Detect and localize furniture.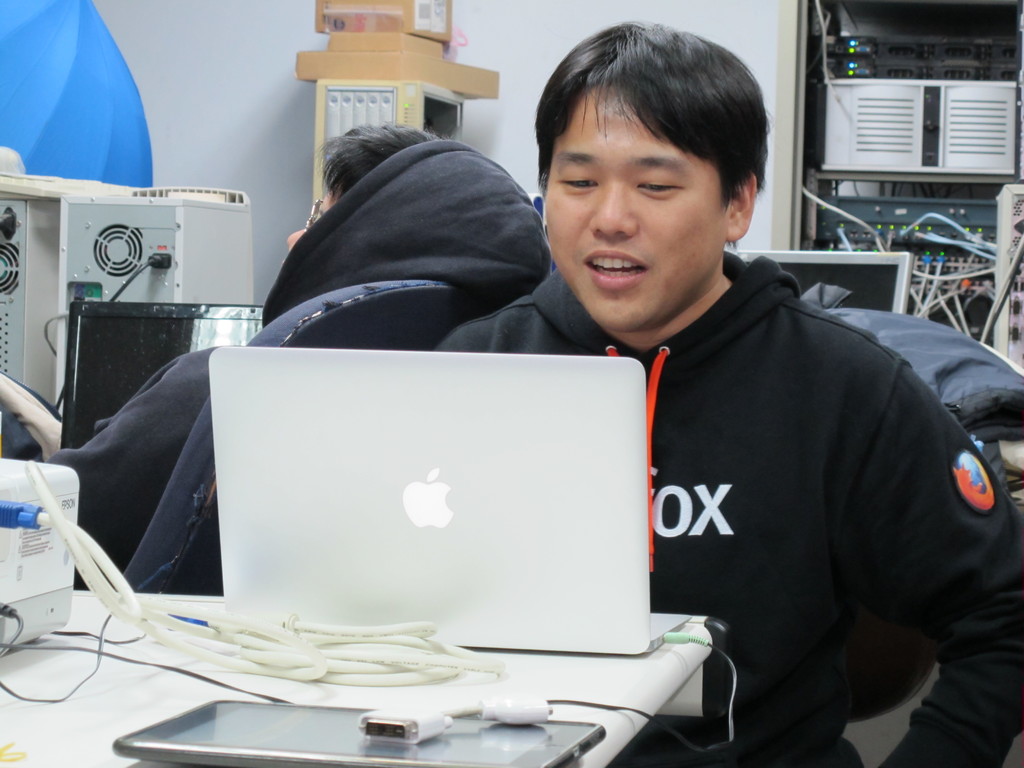
Localized at 0,581,723,767.
